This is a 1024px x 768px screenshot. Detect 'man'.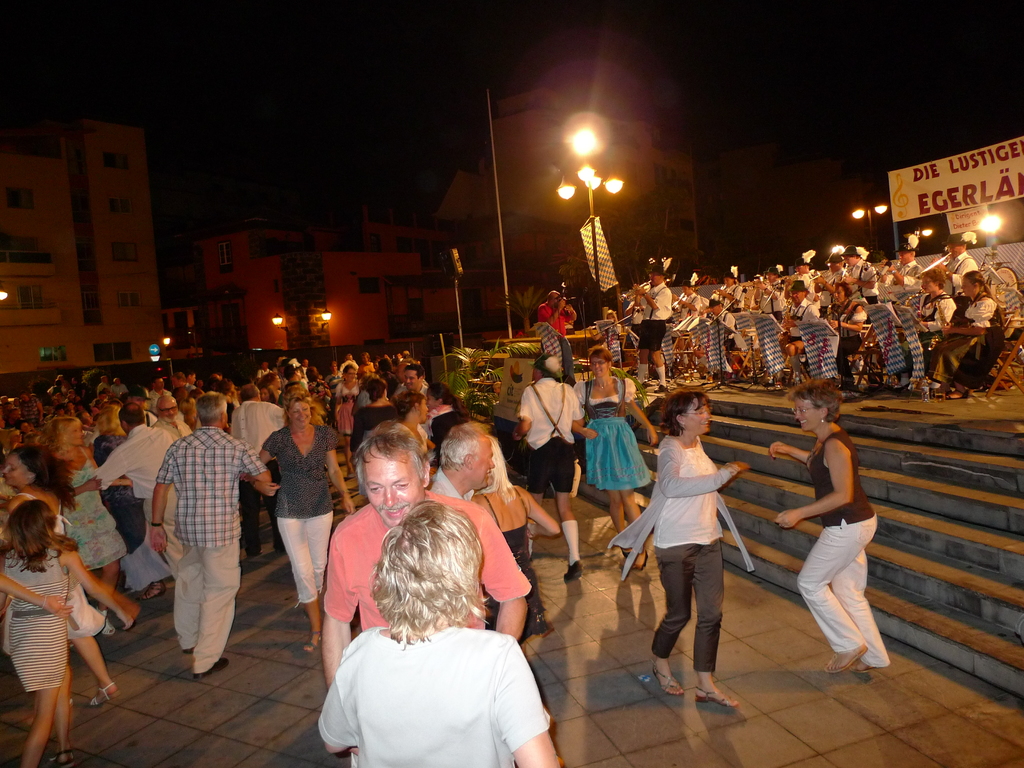
{"x1": 753, "y1": 262, "x2": 785, "y2": 312}.
